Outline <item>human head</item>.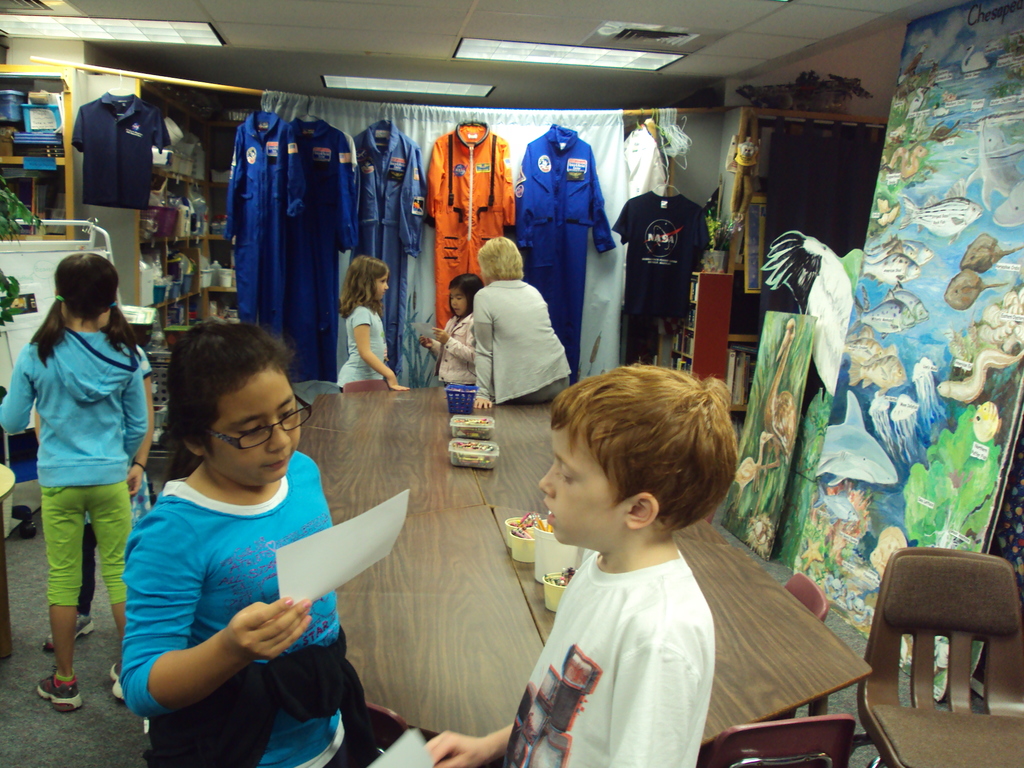
Outline: select_region(525, 371, 741, 563).
